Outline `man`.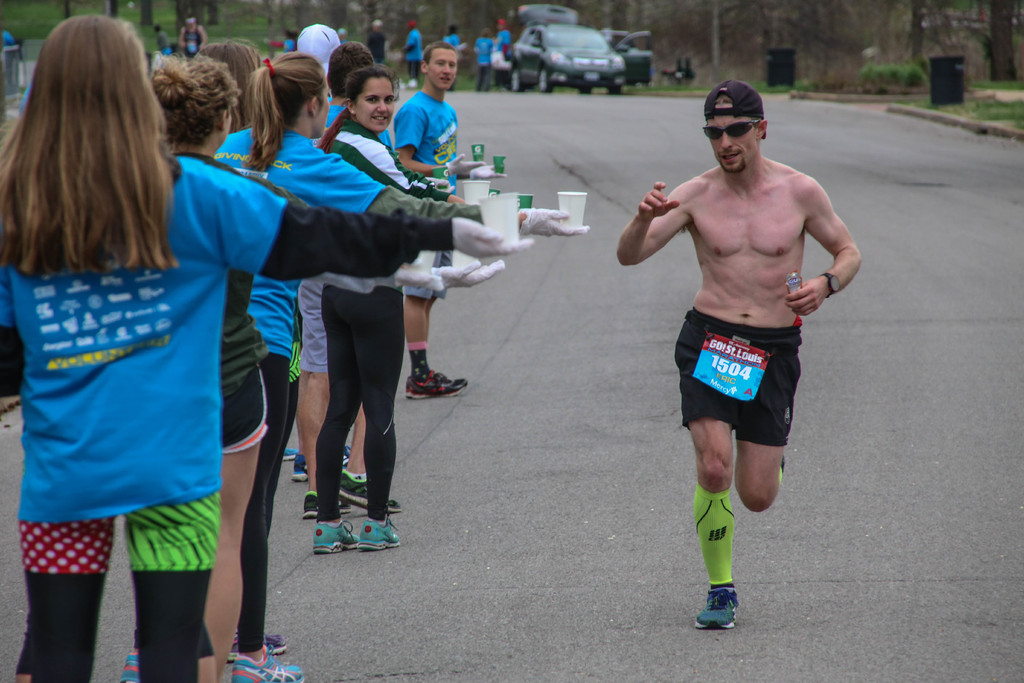
Outline: x1=401, y1=21, x2=423, y2=89.
